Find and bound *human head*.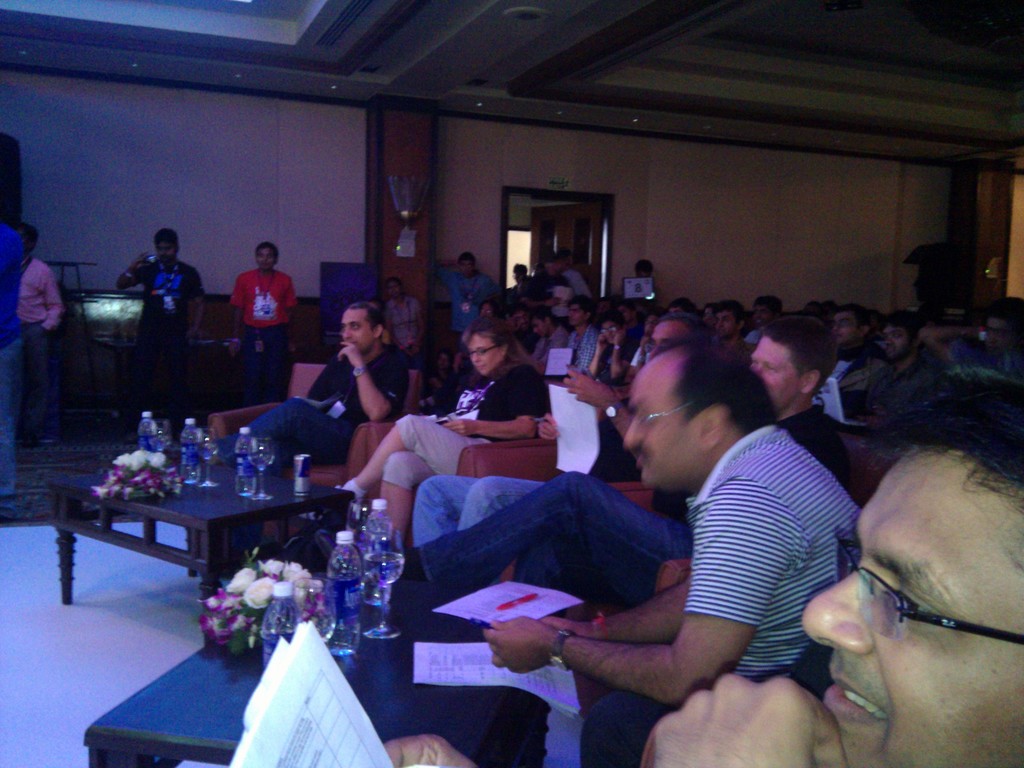
Bound: l=252, t=241, r=279, b=273.
